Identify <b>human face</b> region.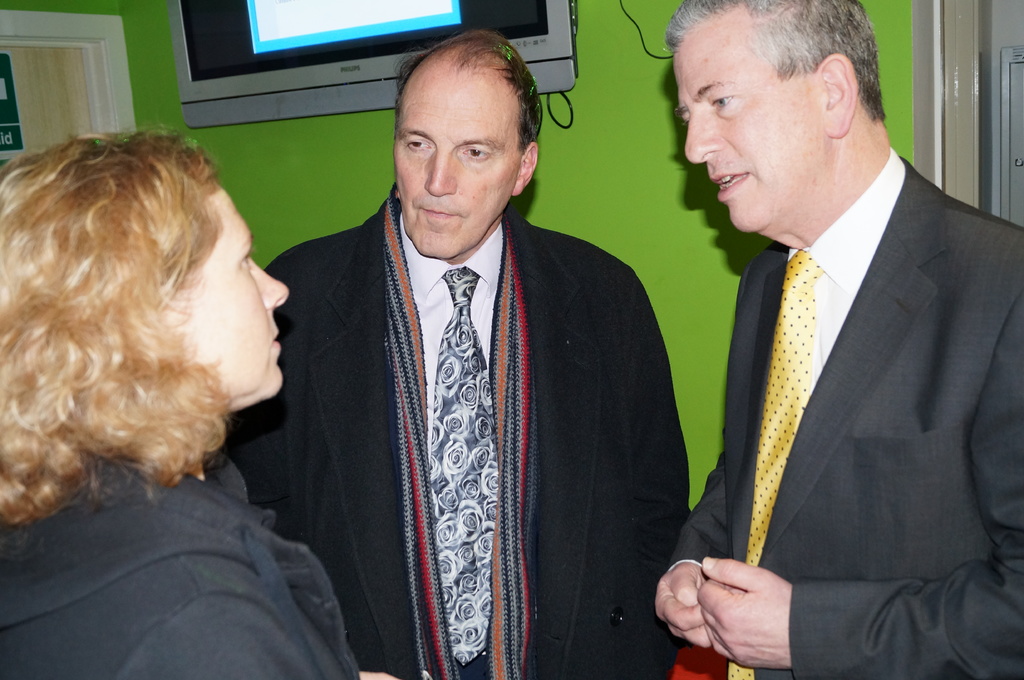
Region: locate(670, 38, 821, 231).
